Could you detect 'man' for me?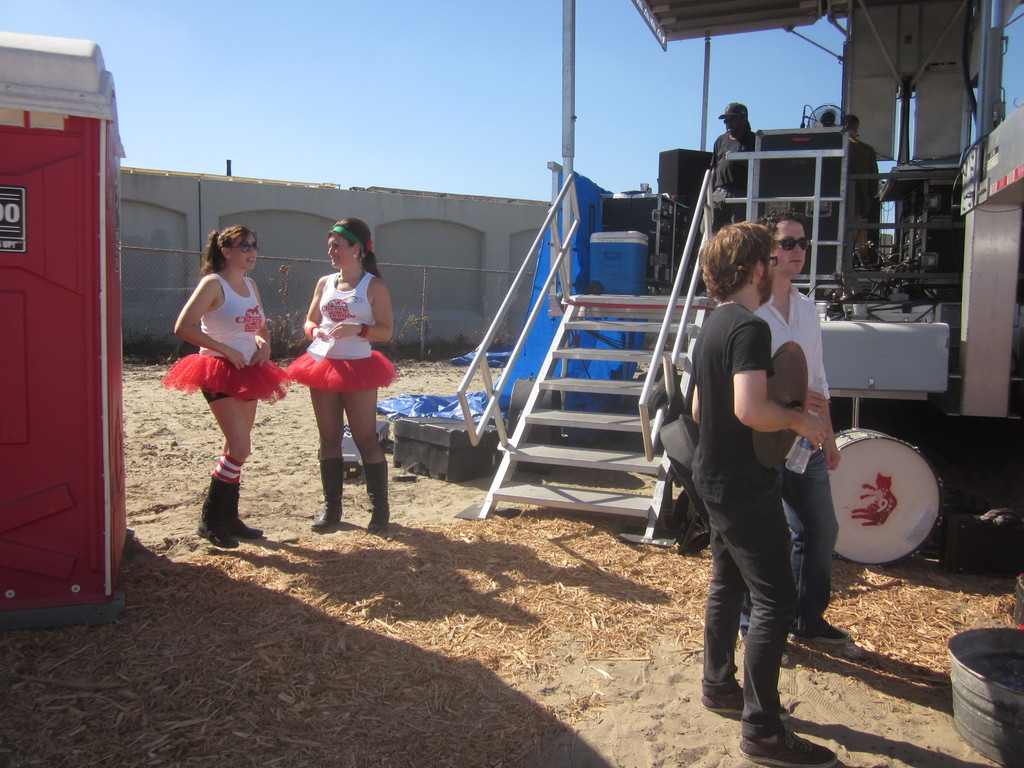
Detection result: (710,100,756,234).
